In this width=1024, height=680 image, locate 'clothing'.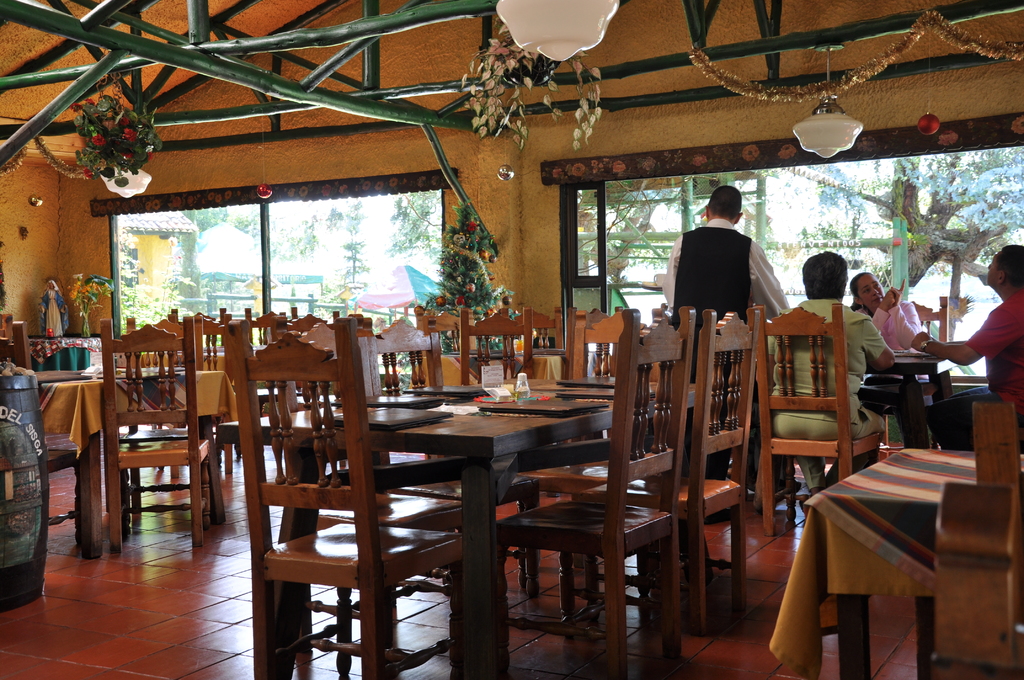
Bounding box: box(855, 294, 929, 348).
